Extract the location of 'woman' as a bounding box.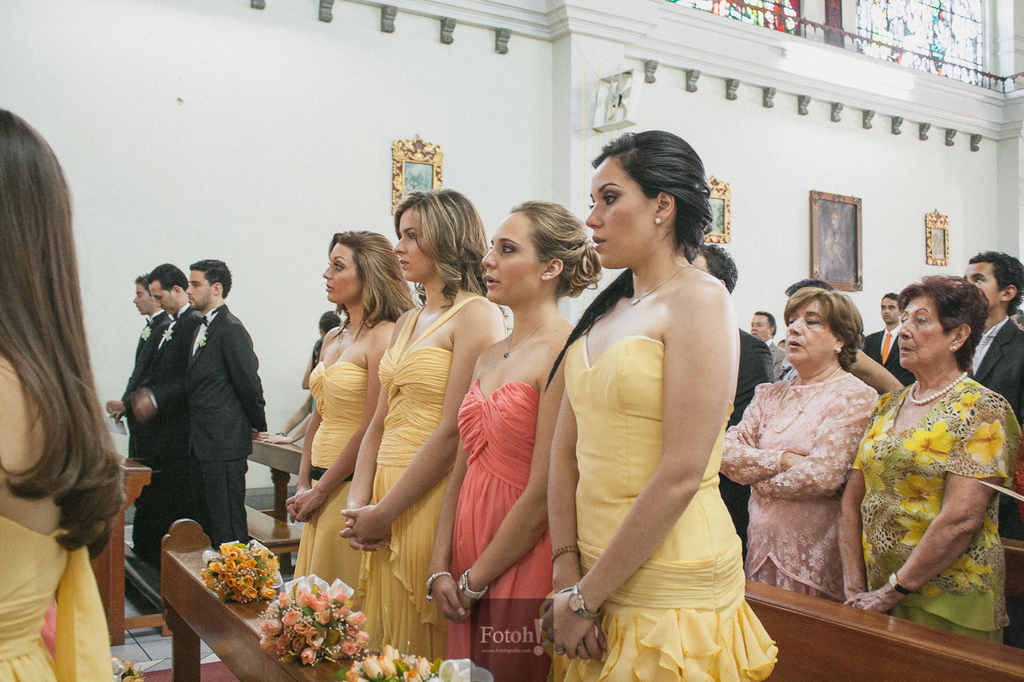
<region>343, 185, 506, 663</region>.
